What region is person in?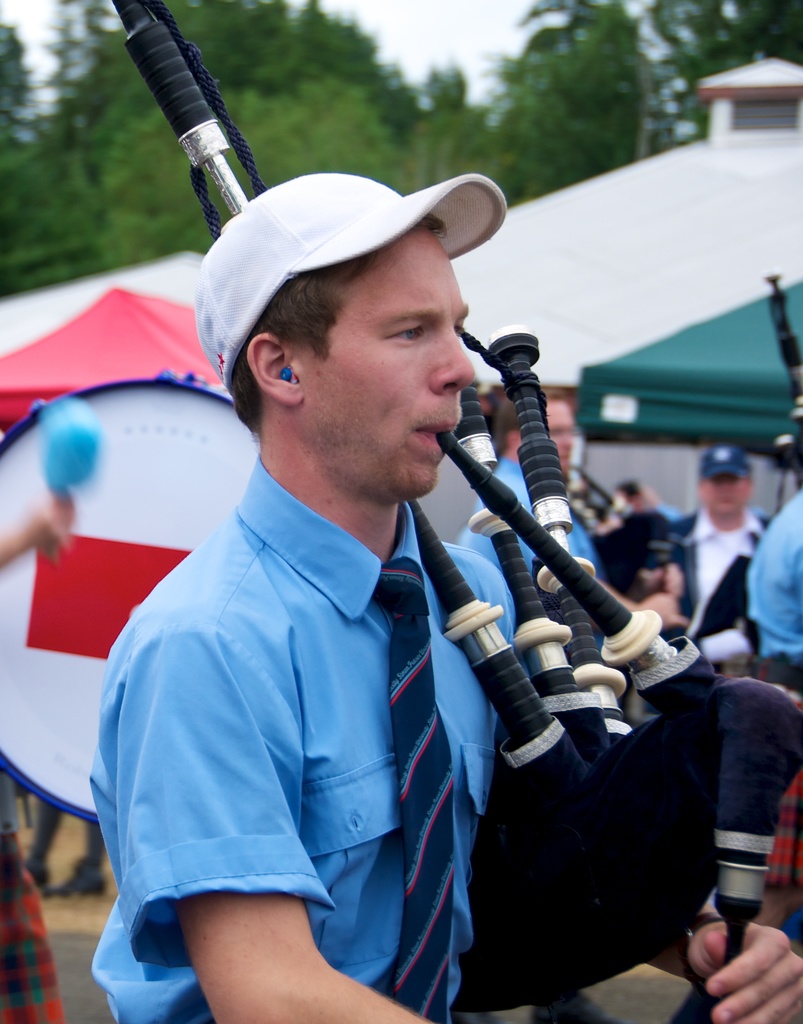
[745,484,802,696].
